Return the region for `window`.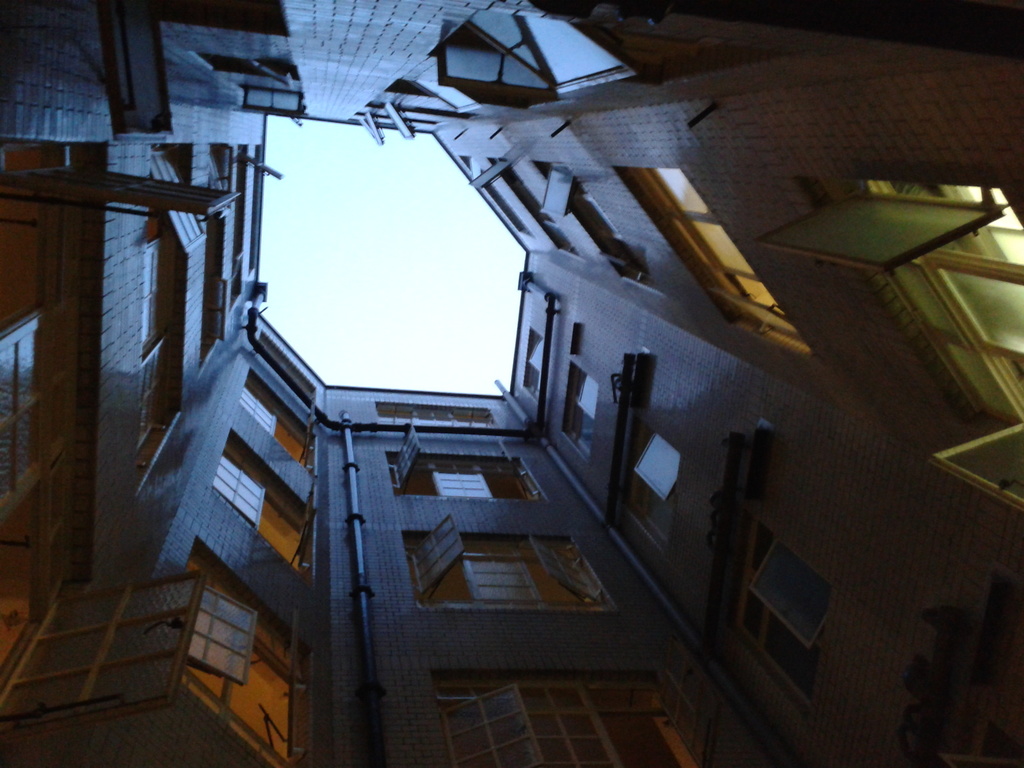
bbox(404, 525, 612, 611).
